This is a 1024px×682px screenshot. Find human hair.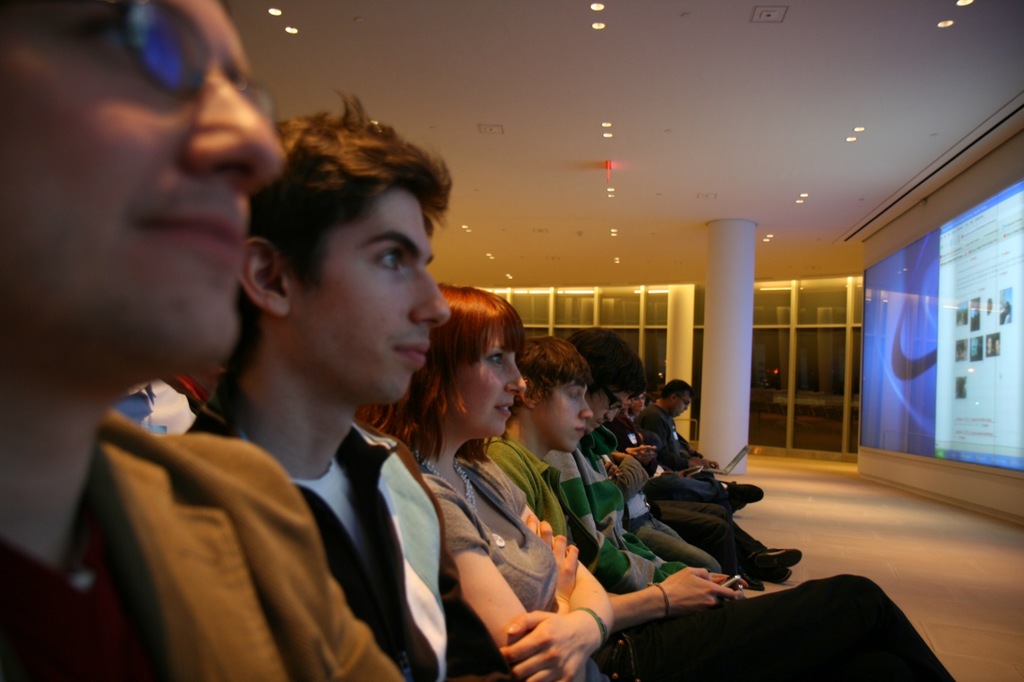
Bounding box: (x1=564, y1=326, x2=646, y2=400).
